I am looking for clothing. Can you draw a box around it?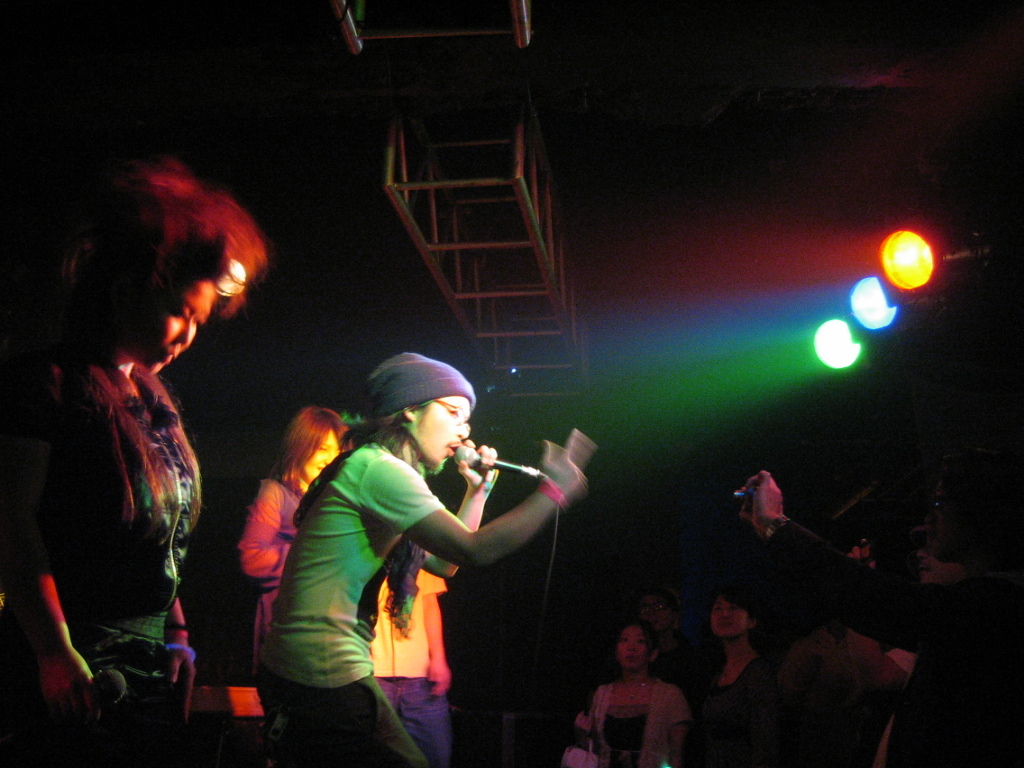
Sure, the bounding box is (30,288,219,698).
